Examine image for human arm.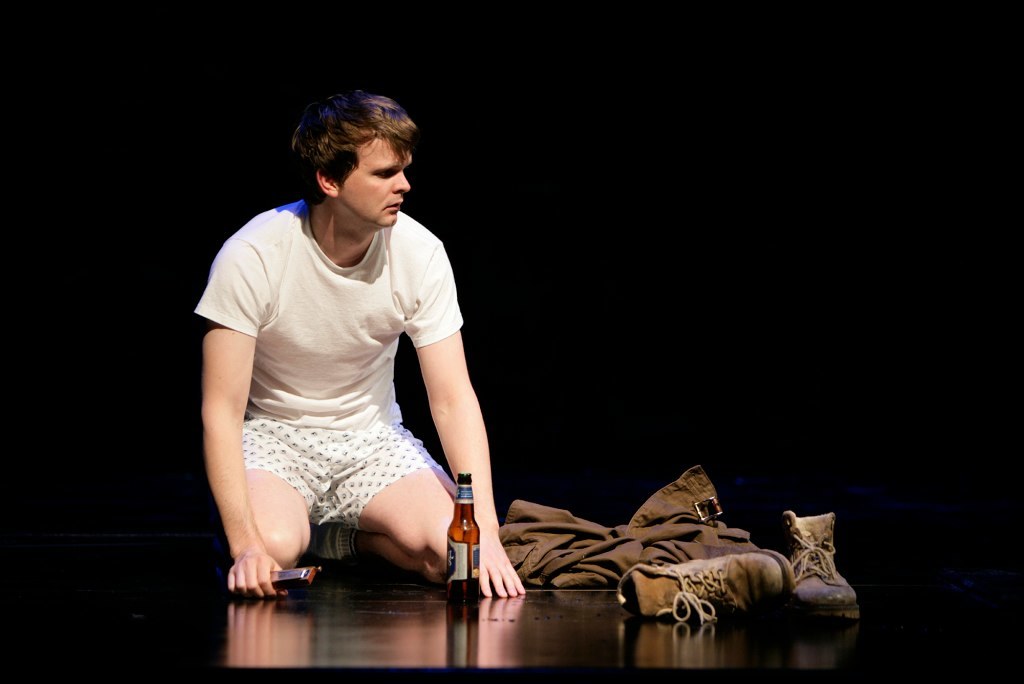
Examination result: pyautogui.locateOnScreen(394, 313, 502, 578).
